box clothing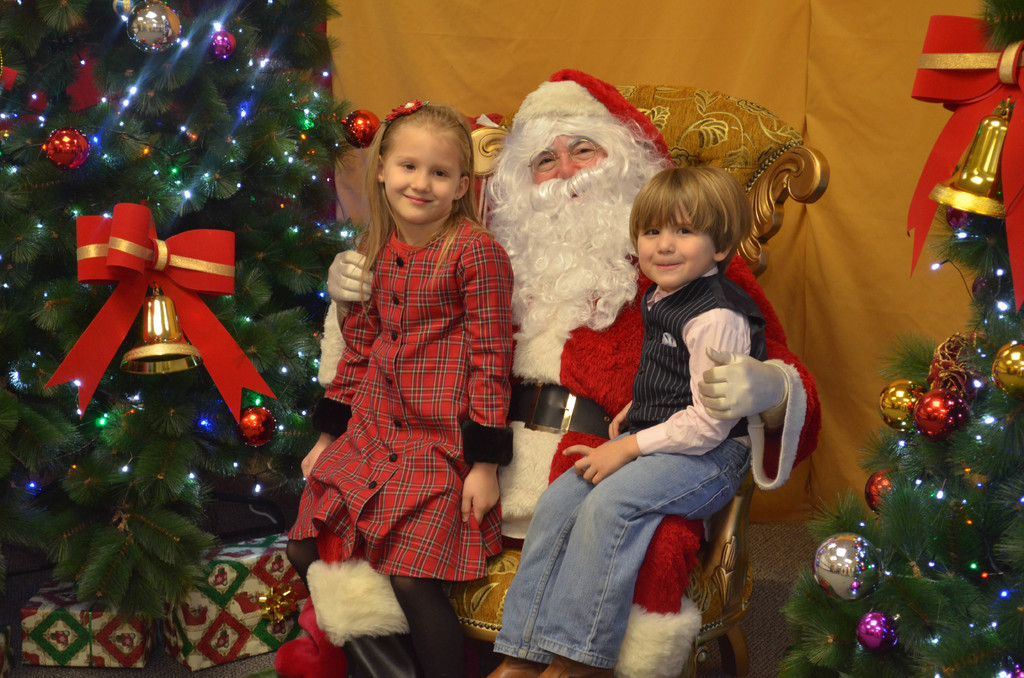
[316, 70, 827, 676]
